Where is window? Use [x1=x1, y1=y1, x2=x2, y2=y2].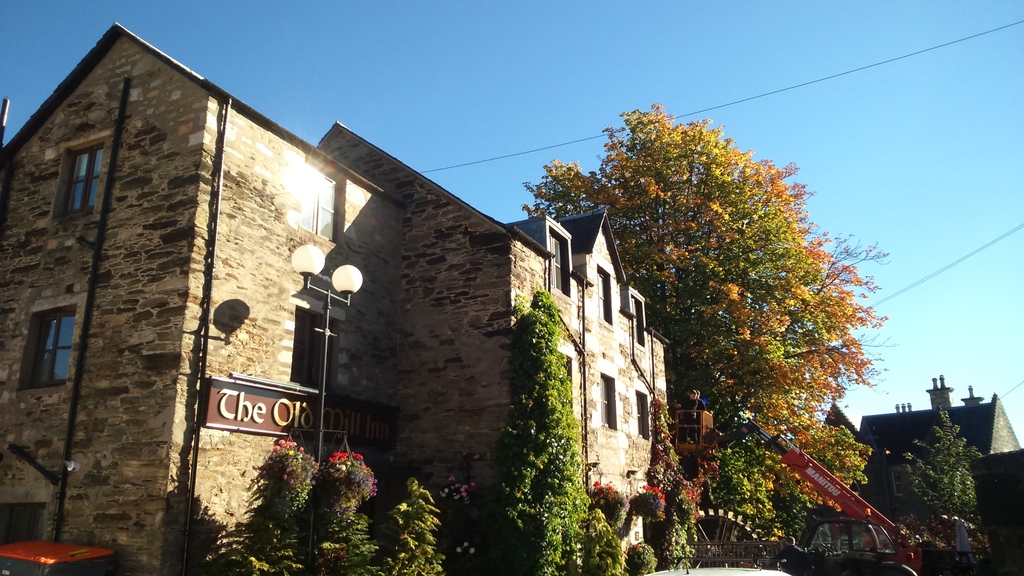
[x1=288, y1=306, x2=343, y2=394].
